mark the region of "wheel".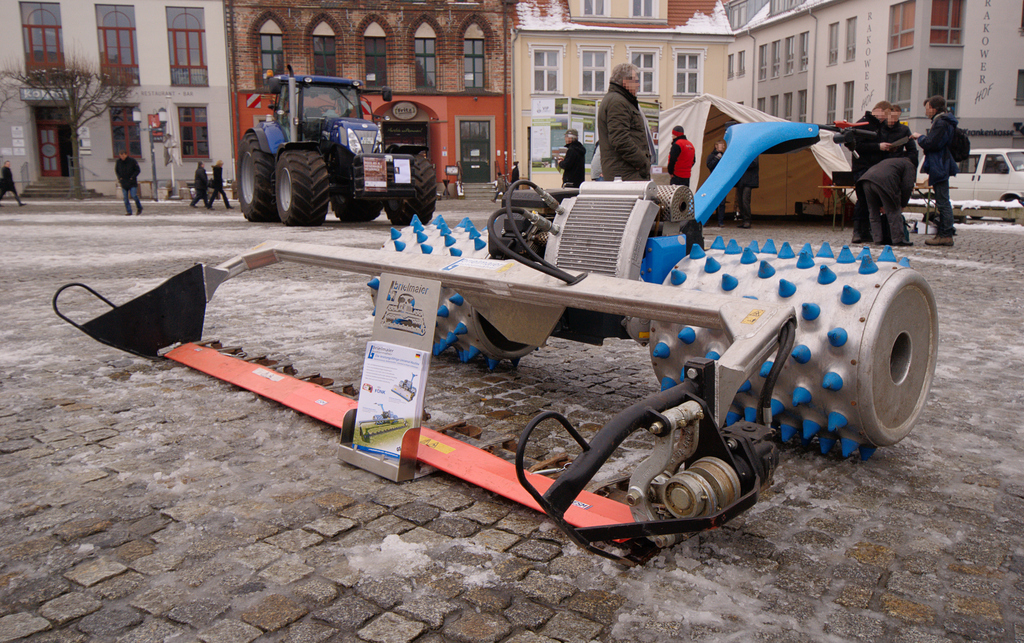
Region: region(385, 154, 435, 226).
